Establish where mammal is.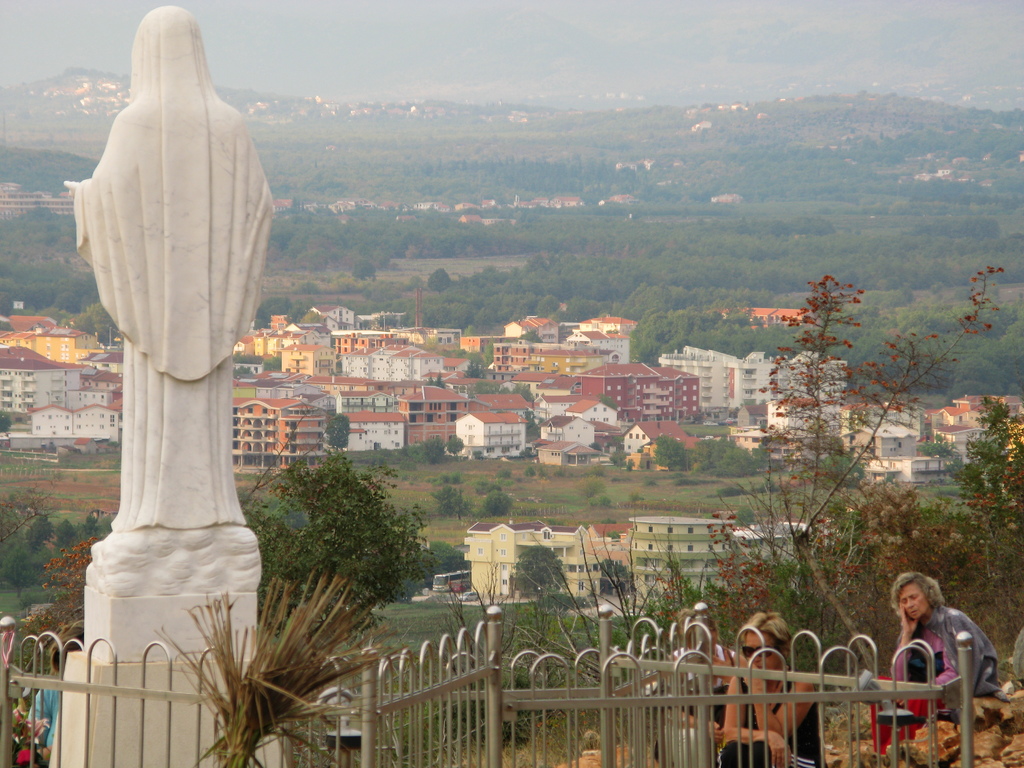
Established at crop(874, 572, 999, 767).
